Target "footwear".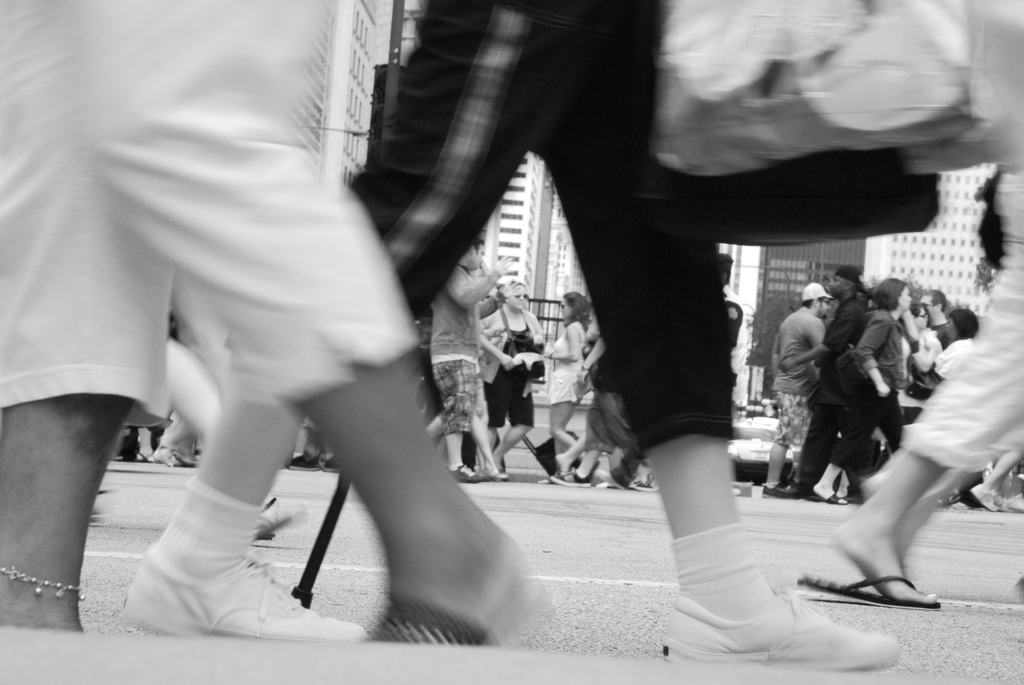
Target region: {"left": 970, "top": 484, "right": 1001, "bottom": 511}.
